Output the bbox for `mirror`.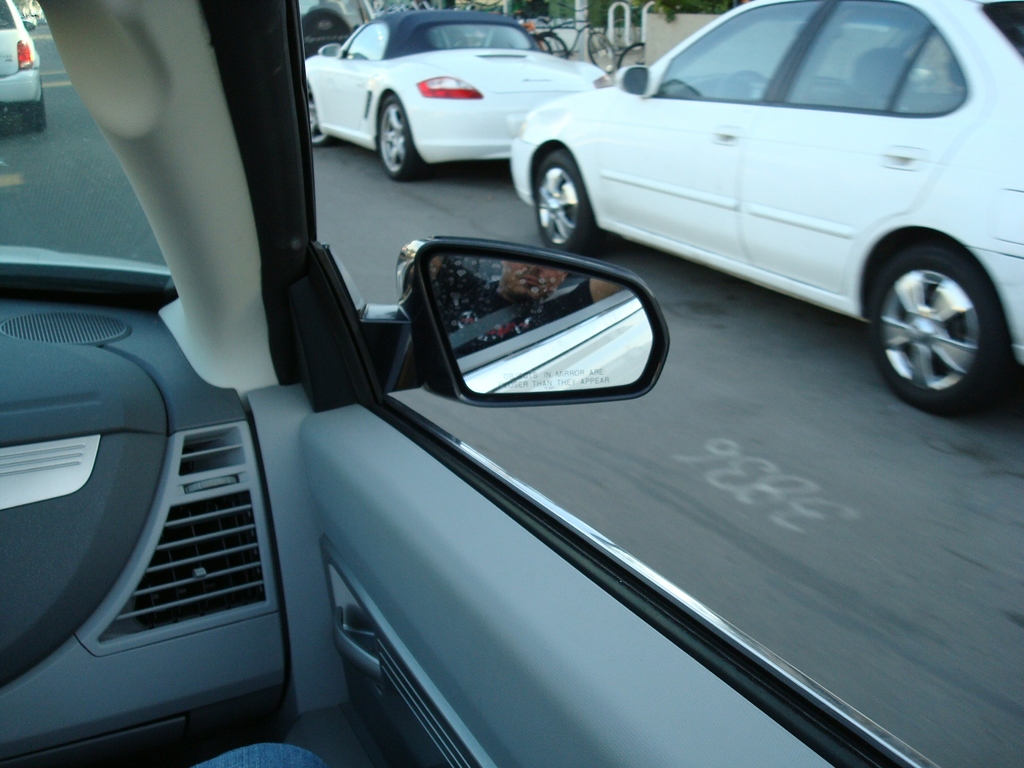
<box>625,70,648,93</box>.
